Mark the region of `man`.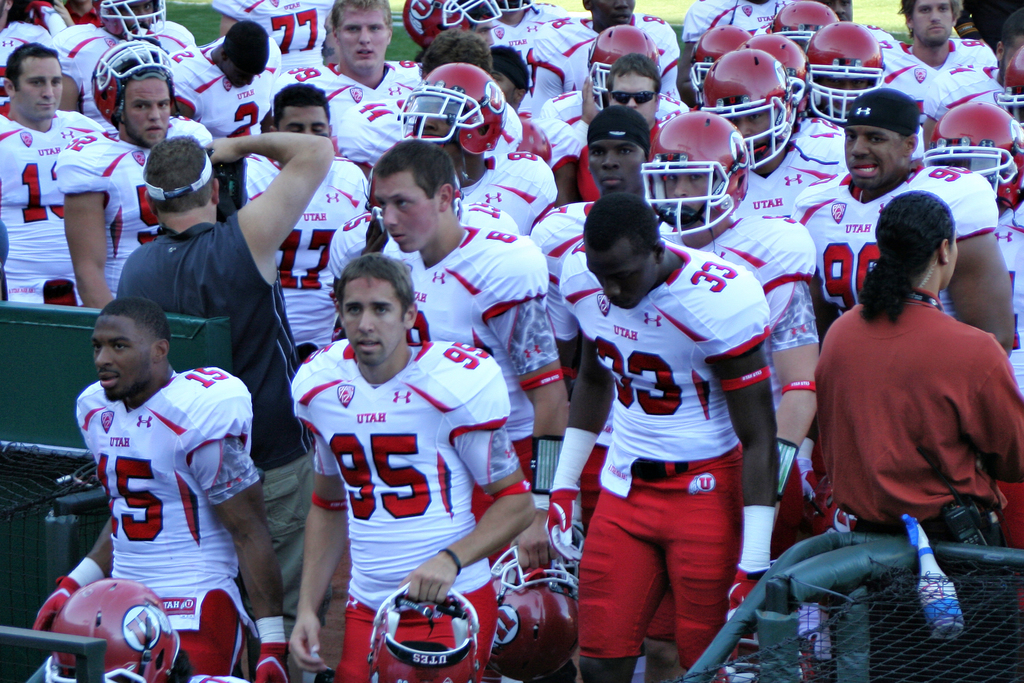
Region: 407:23:524:158.
